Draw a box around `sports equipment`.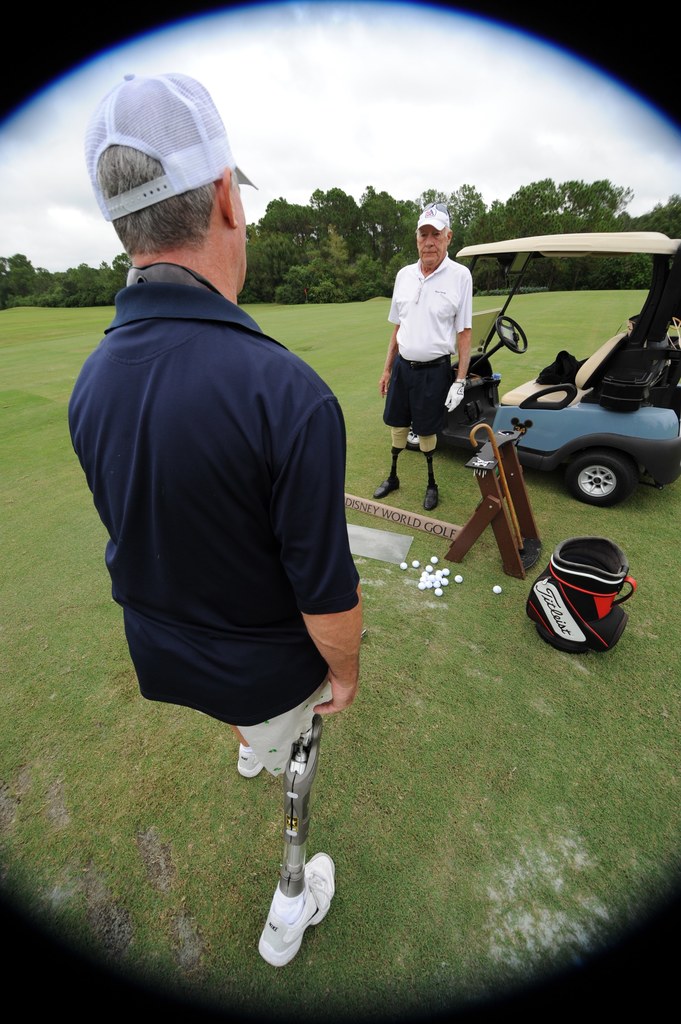
x1=412, y1=558, x2=419, y2=565.
